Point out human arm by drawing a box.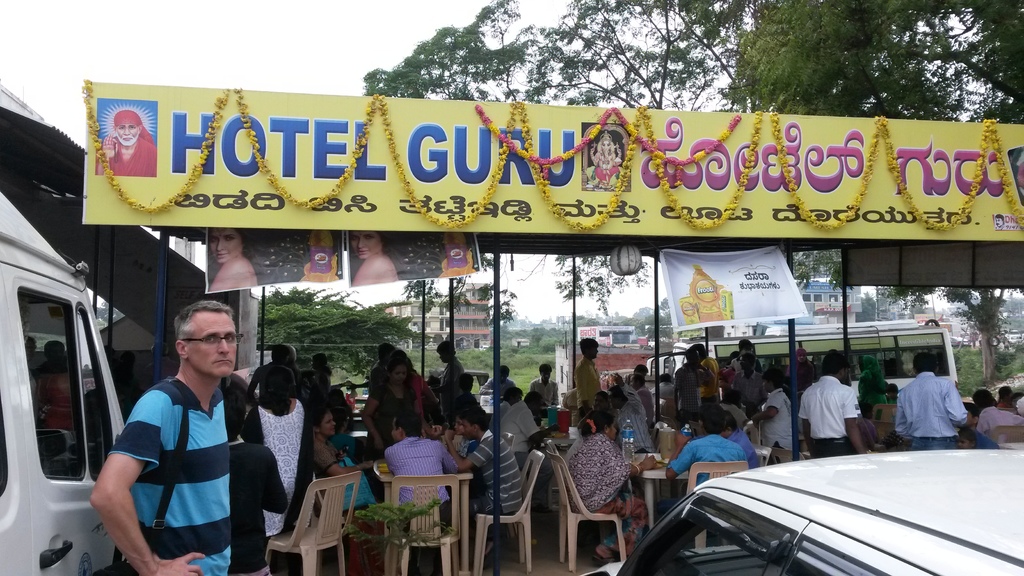
crop(316, 445, 375, 477).
